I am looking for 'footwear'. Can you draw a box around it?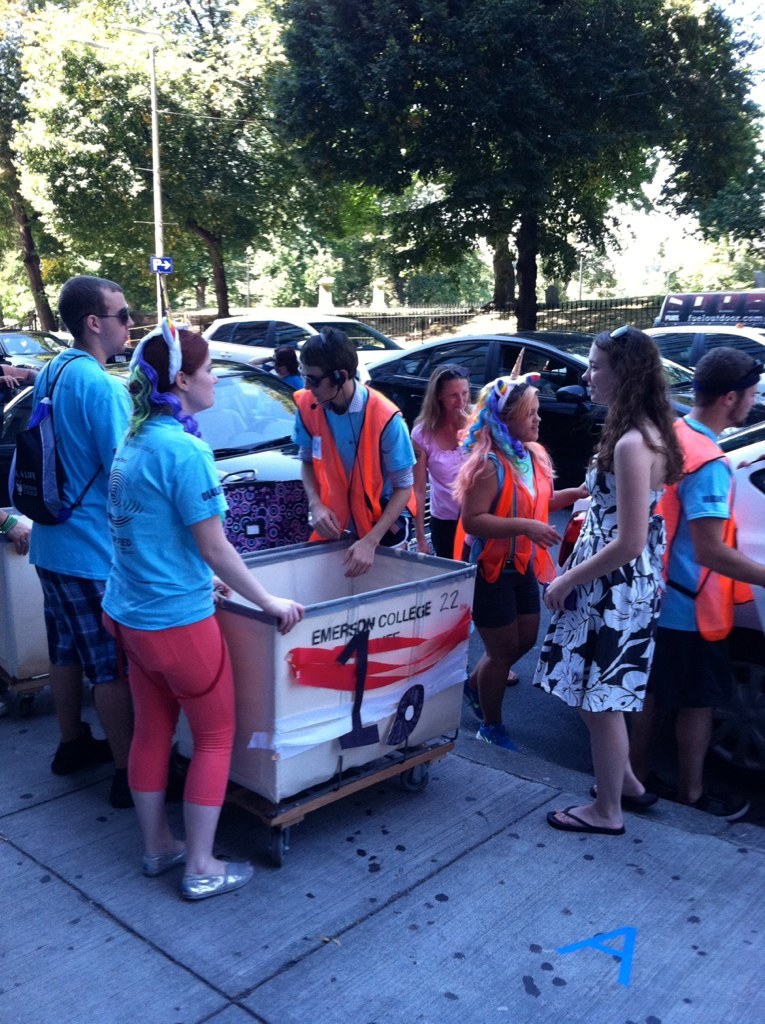
Sure, the bounding box is 54, 721, 116, 768.
